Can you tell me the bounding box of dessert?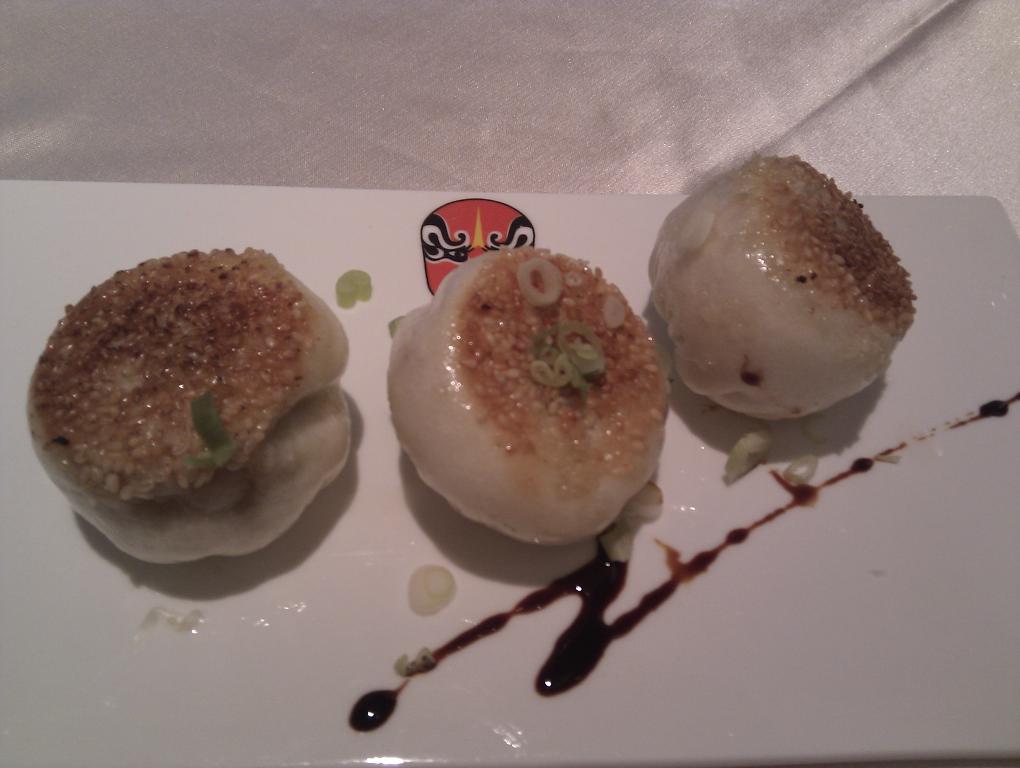
crop(29, 249, 355, 566).
